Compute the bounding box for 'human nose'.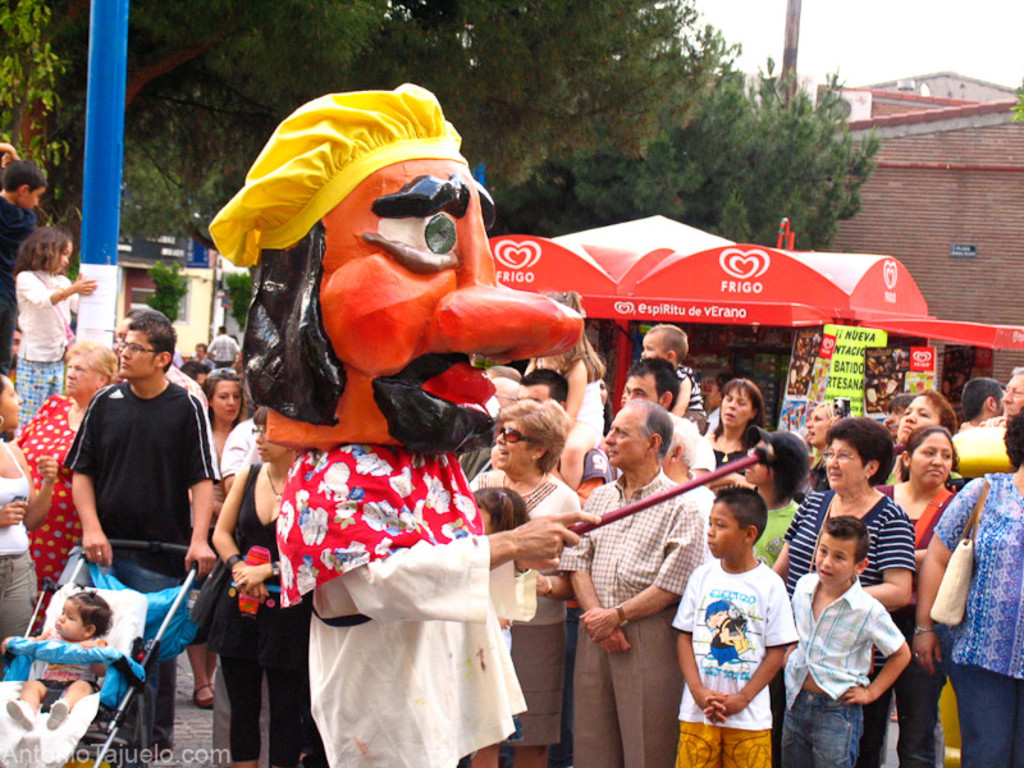
box(704, 524, 712, 531).
